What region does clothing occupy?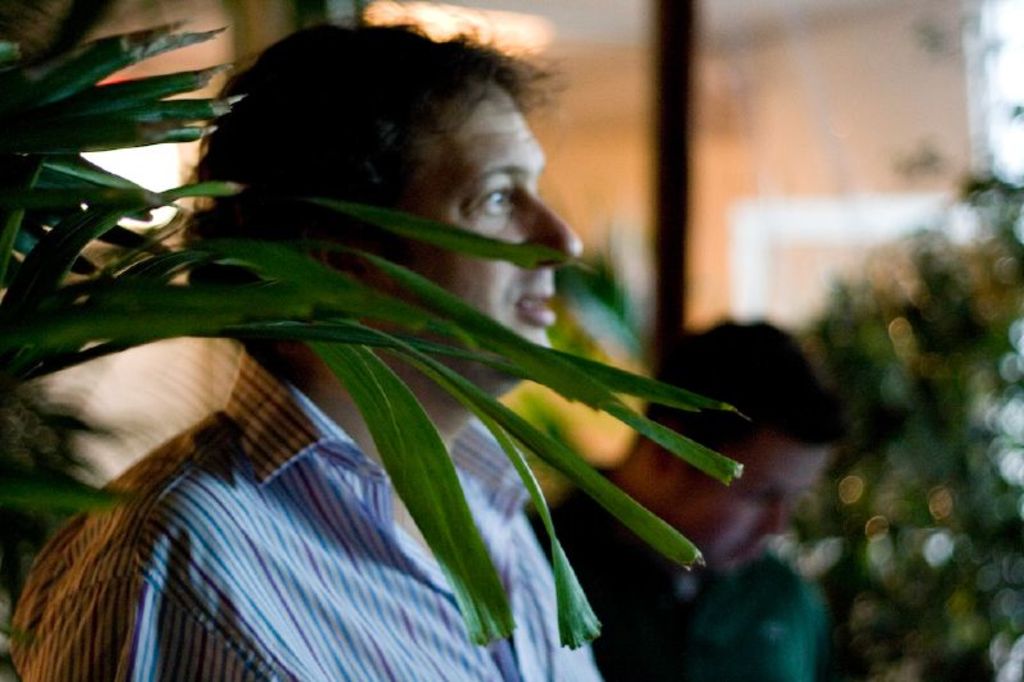
bbox(12, 337, 594, 681).
